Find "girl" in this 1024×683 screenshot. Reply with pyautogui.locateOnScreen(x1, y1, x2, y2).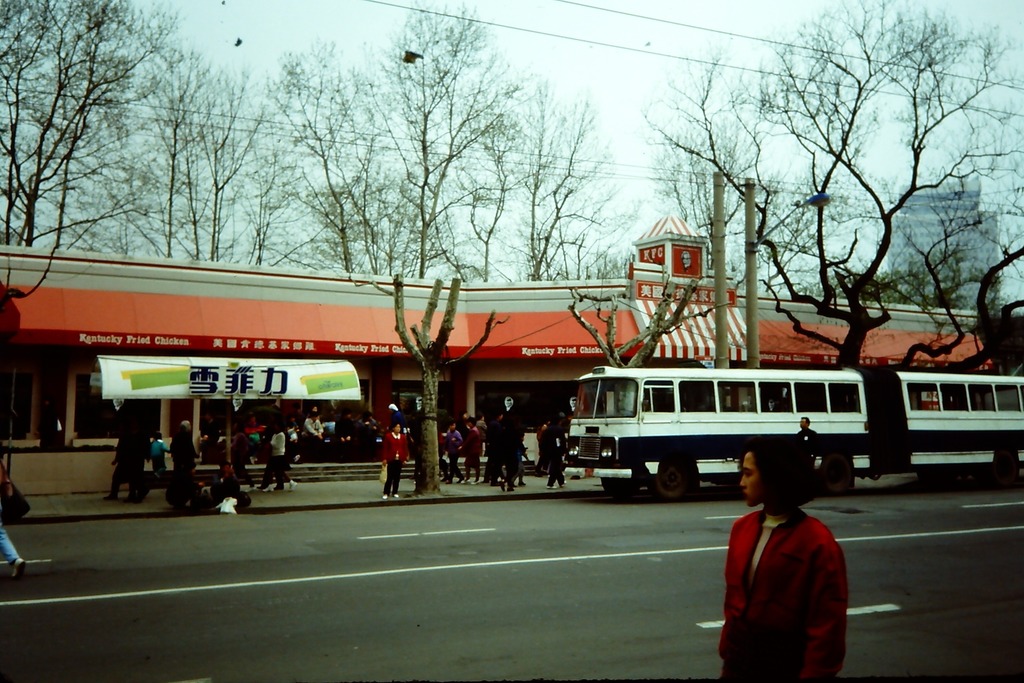
pyautogui.locateOnScreen(147, 434, 171, 481).
